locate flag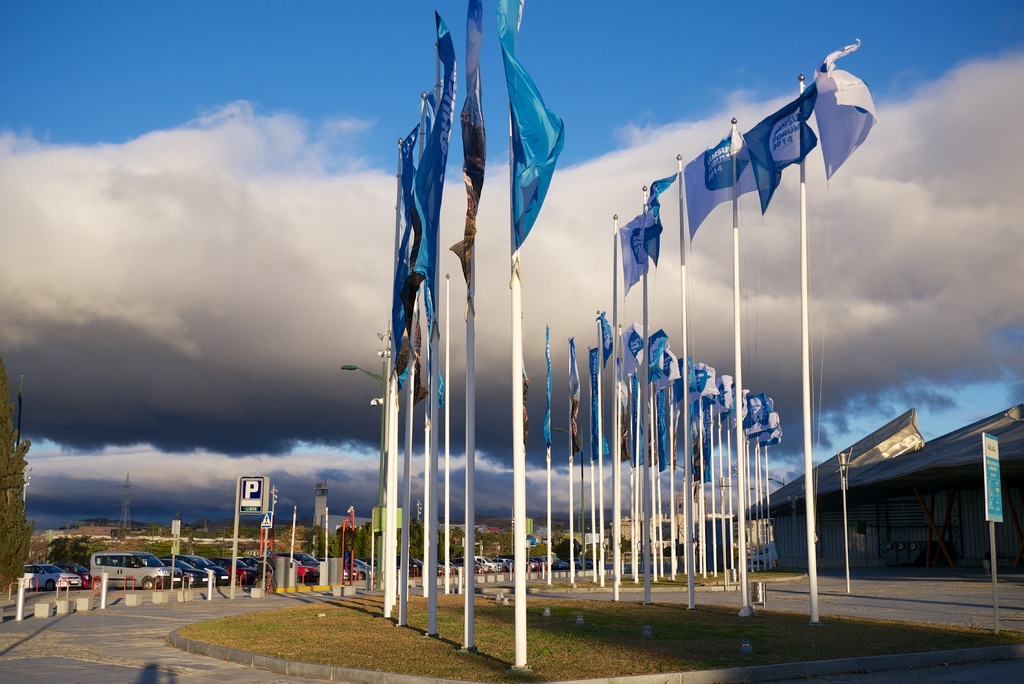
box=[641, 393, 680, 475]
